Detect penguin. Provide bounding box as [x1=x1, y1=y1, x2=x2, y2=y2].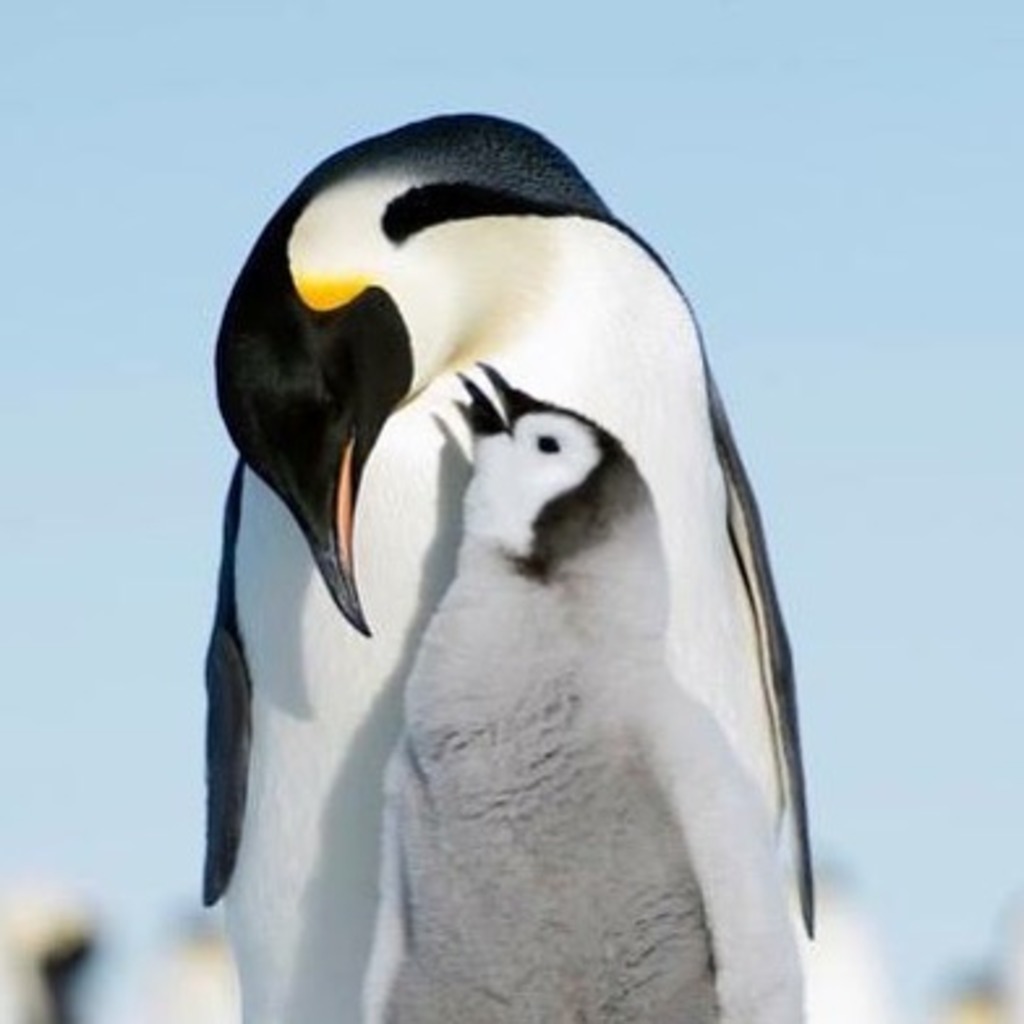
[x1=376, y1=366, x2=810, y2=1021].
